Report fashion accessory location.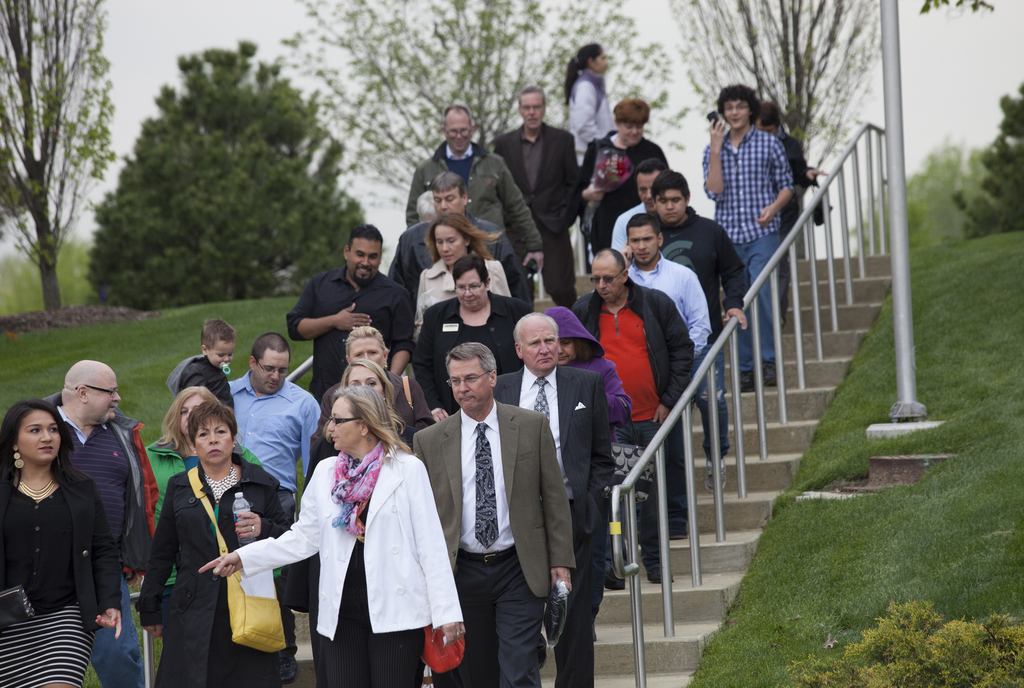
Report: crop(15, 477, 58, 496).
